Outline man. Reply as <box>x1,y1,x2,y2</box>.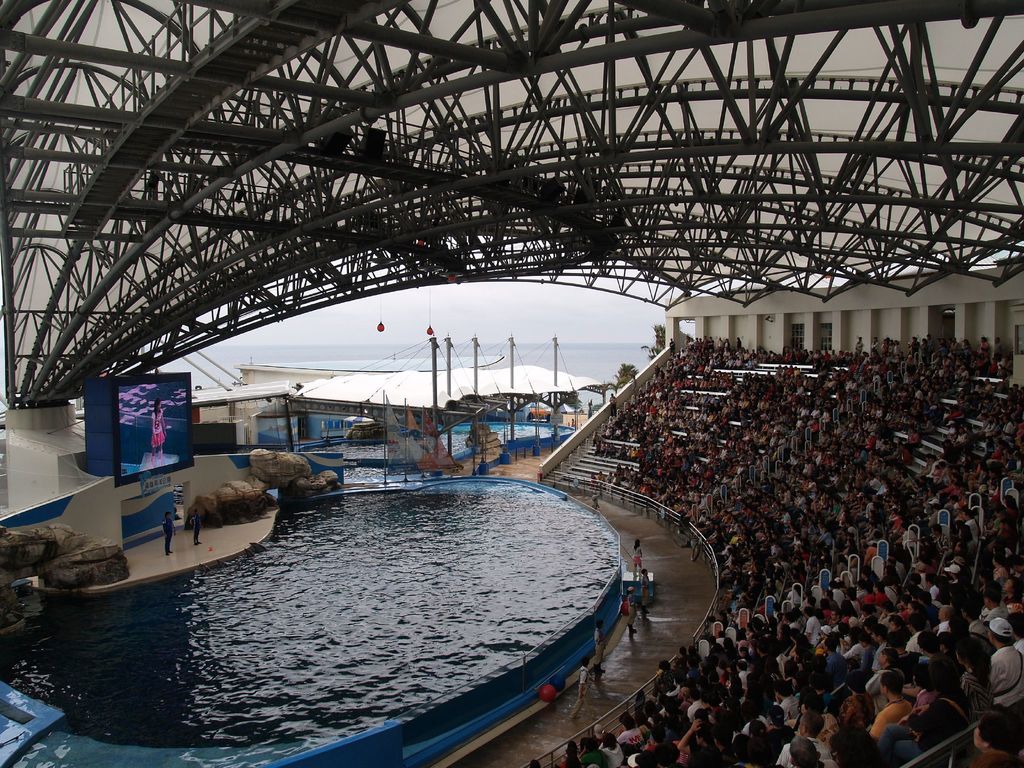
<box>161,513,179,554</box>.
